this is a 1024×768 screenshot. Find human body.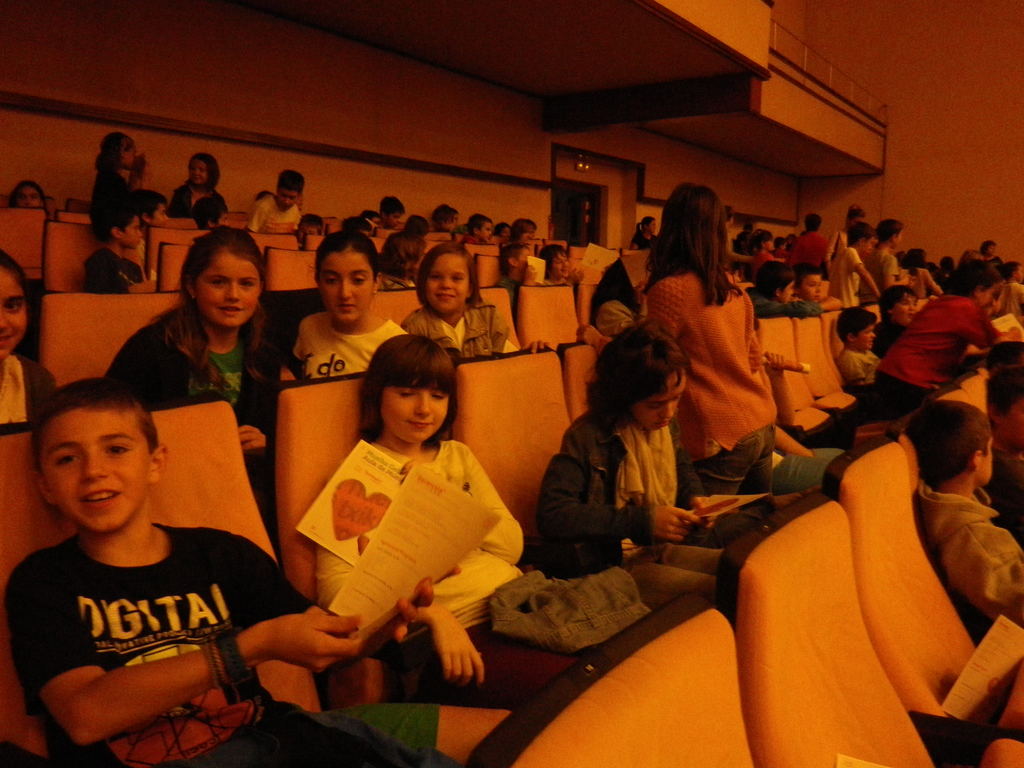
Bounding box: {"x1": 532, "y1": 406, "x2": 799, "y2": 605}.
